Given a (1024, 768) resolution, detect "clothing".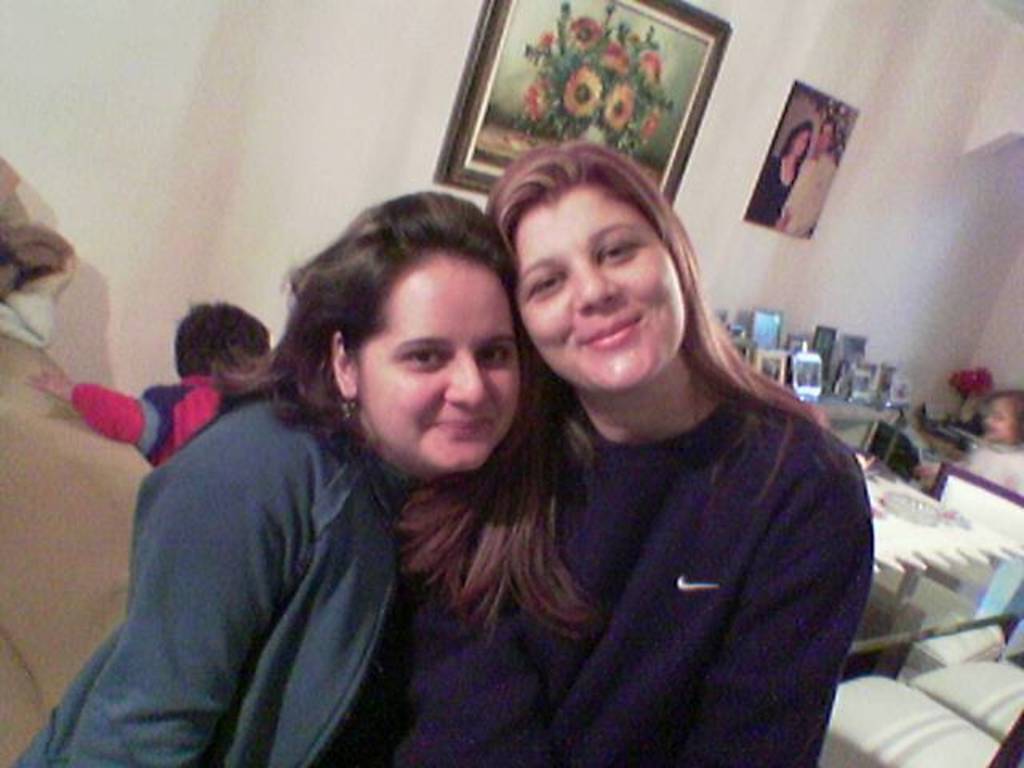
locate(34, 307, 418, 767).
